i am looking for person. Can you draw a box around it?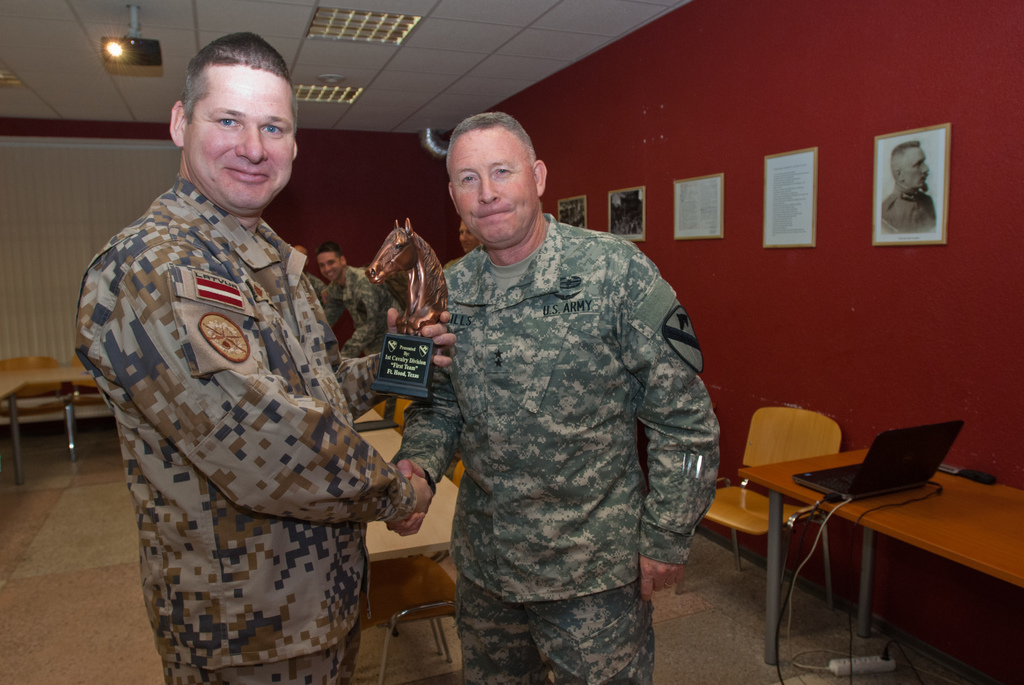
Sure, the bounding box is {"x1": 76, "y1": 59, "x2": 406, "y2": 684}.
